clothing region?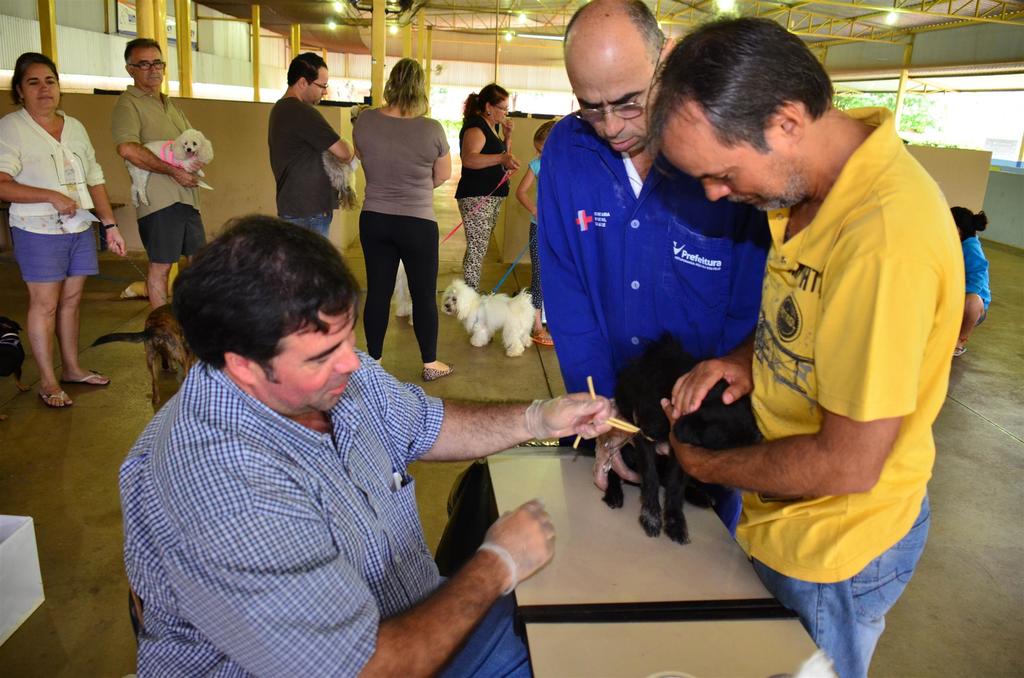
x1=99, y1=298, x2=508, y2=674
